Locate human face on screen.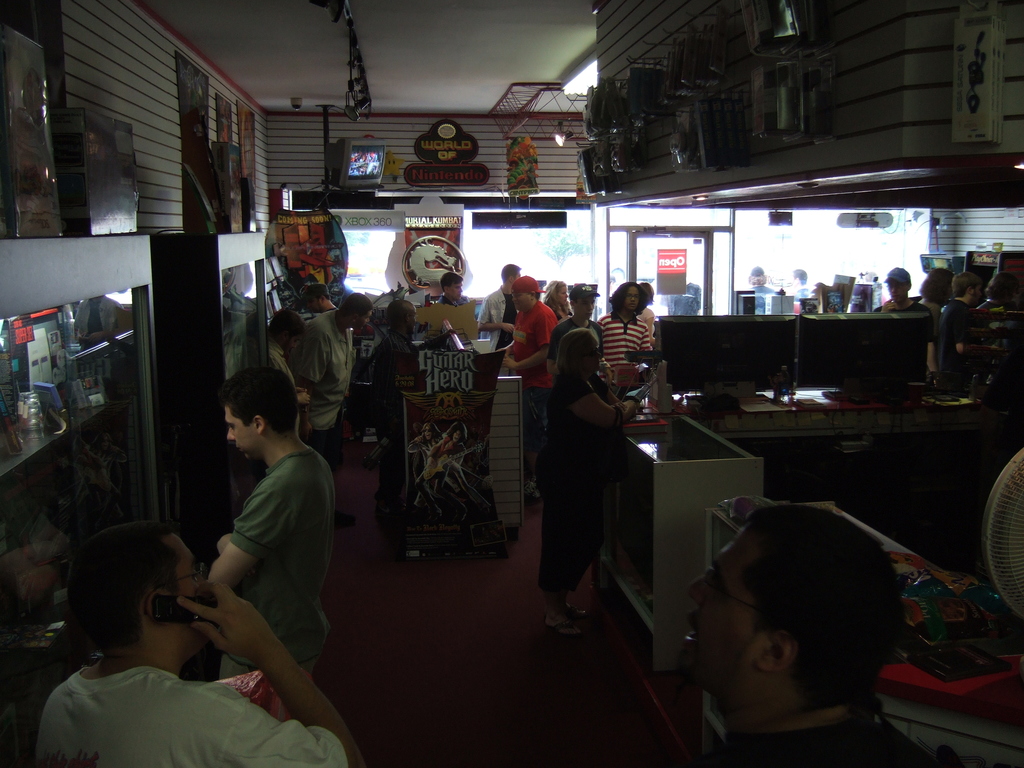
On screen at {"x1": 356, "y1": 306, "x2": 372, "y2": 328}.
